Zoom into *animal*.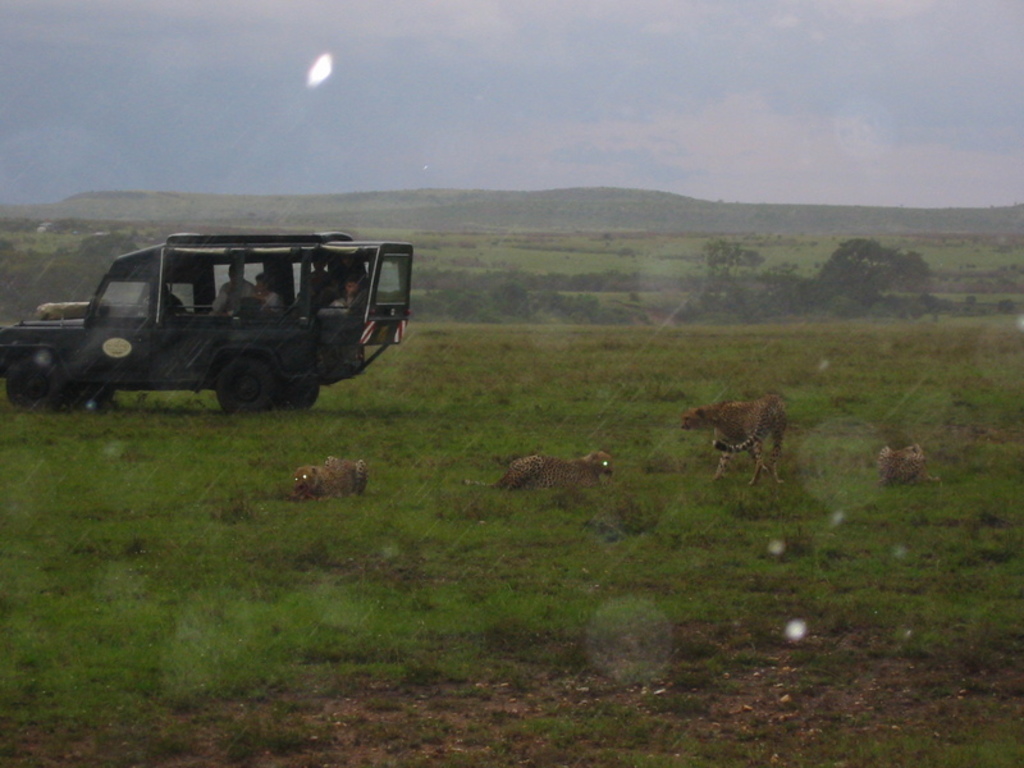
Zoom target: rect(291, 448, 372, 500).
